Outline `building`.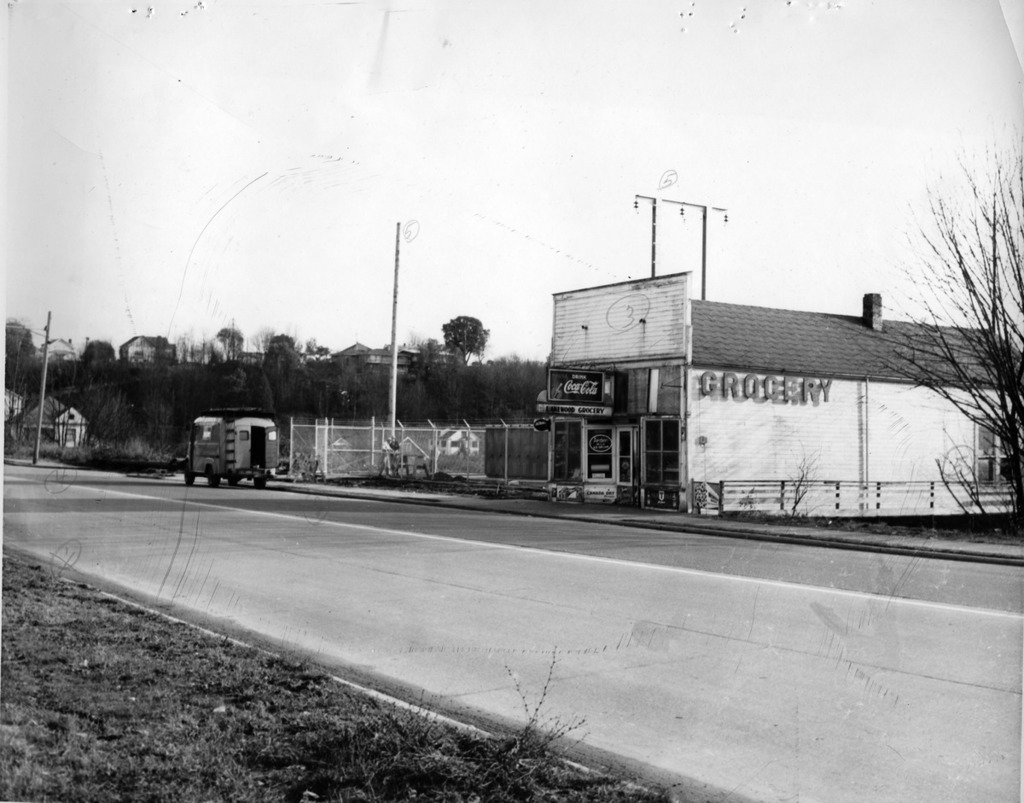
Outline: BBox(532, 269, 1023, 517).
